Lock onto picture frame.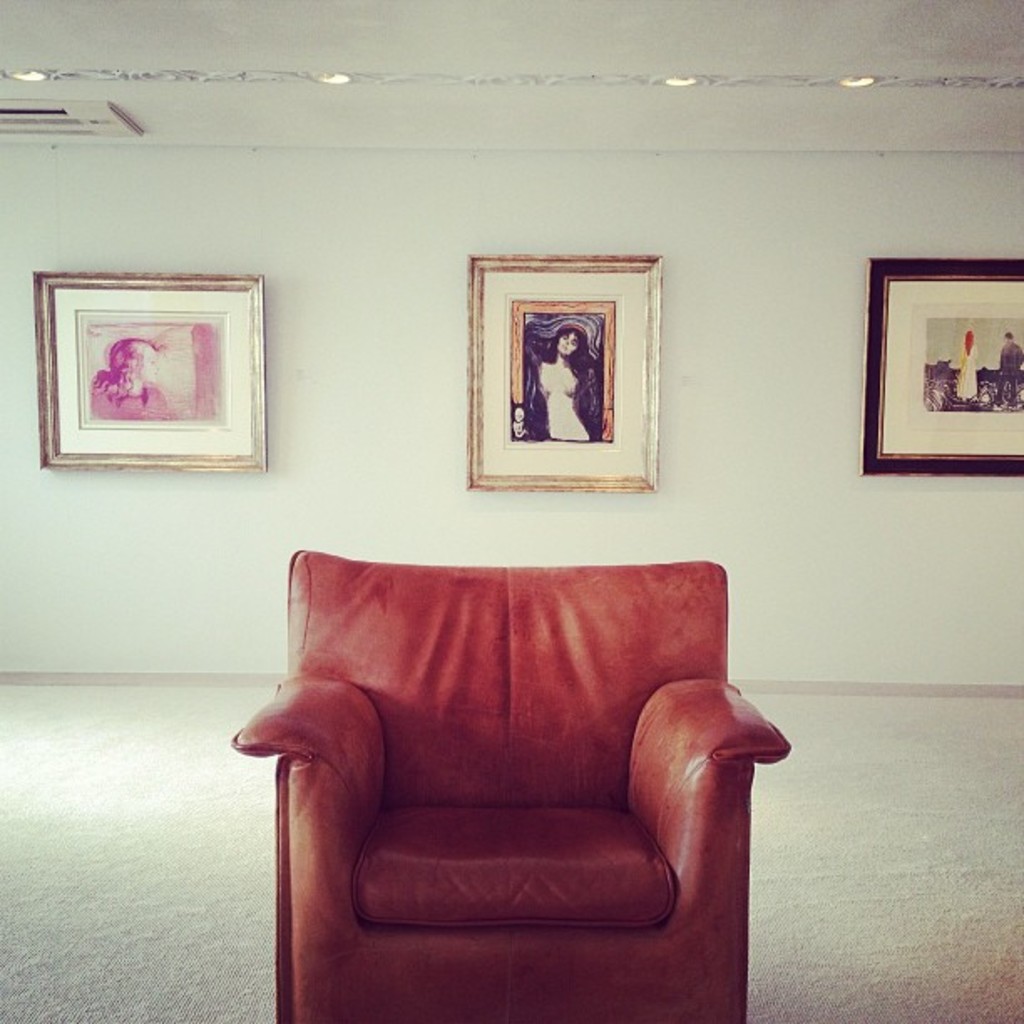
Locked: rect(860, 254, 1022, 475).
